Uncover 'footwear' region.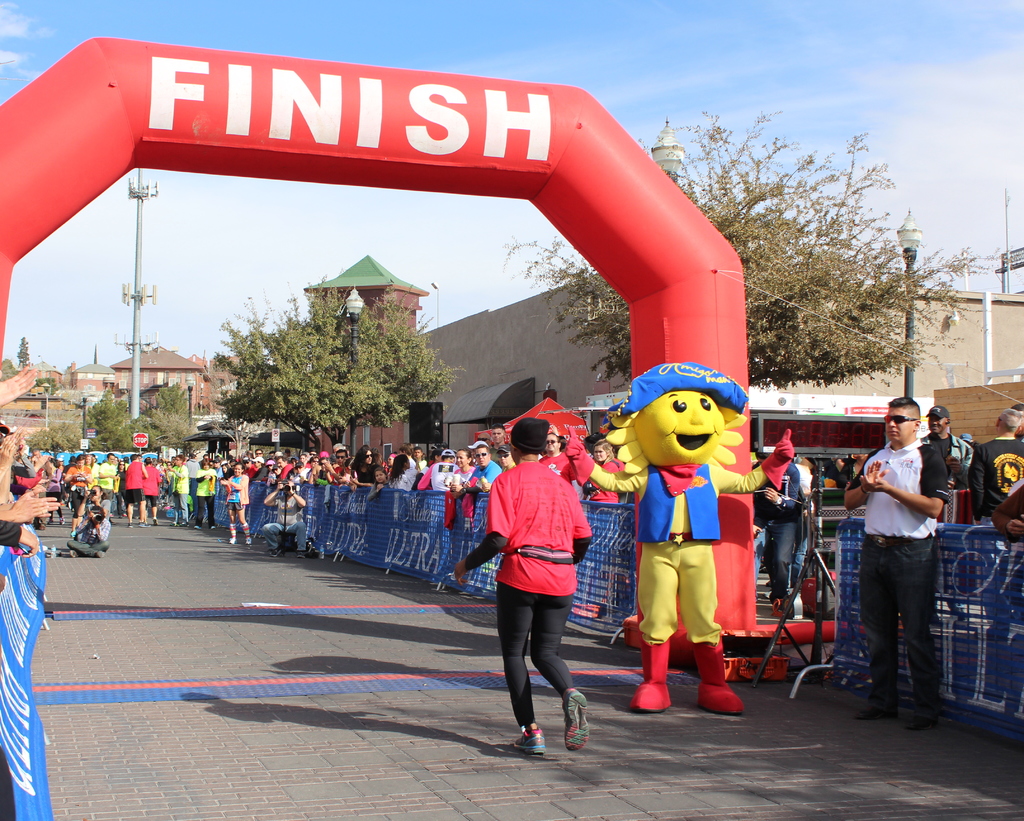
Uncovered: crop(851, 692, 886, 719).
